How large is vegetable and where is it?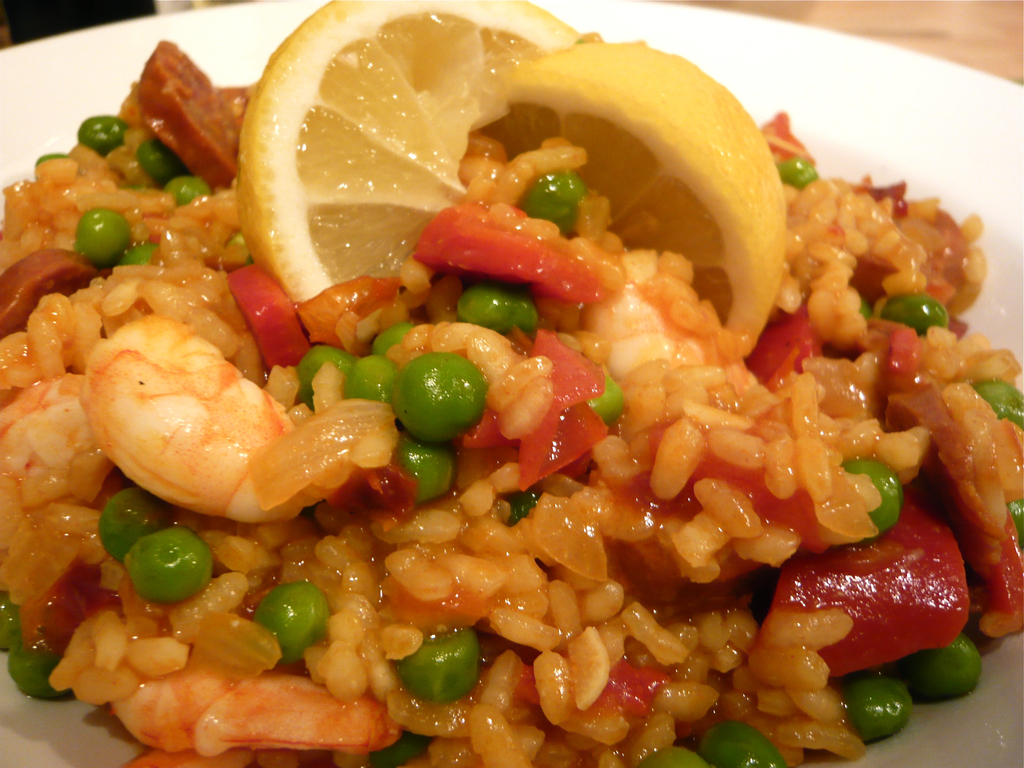
Bounding box: l=698, t=721, r=790, b=767.
